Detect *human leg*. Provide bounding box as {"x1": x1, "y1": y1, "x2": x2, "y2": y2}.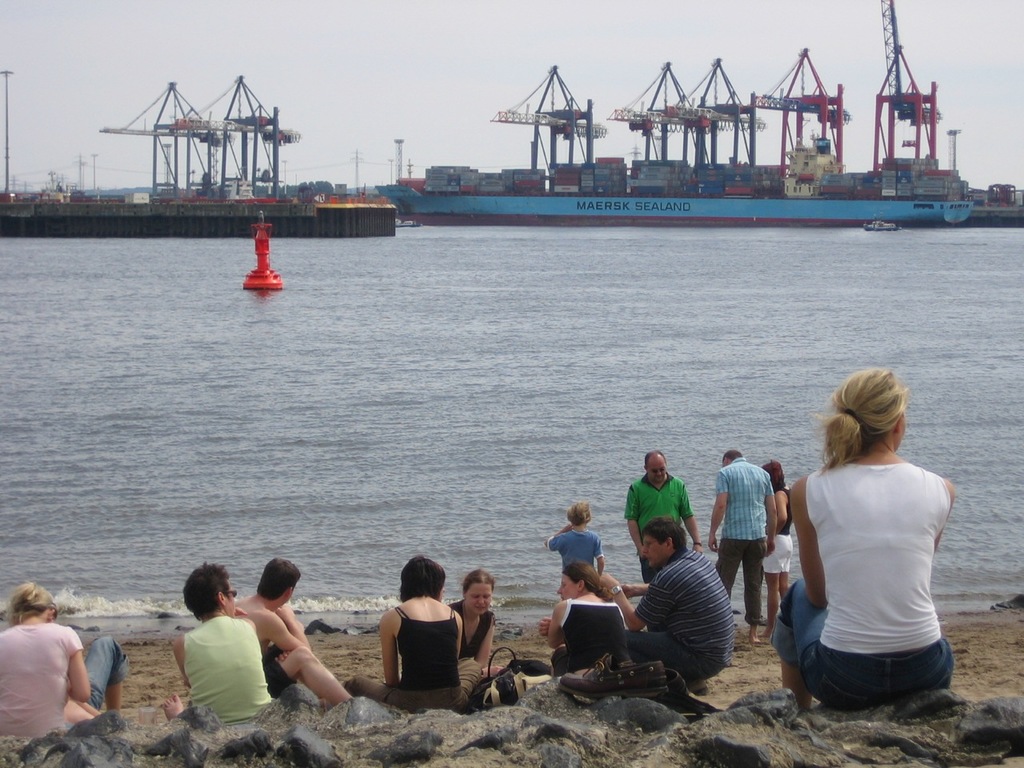
{"x1": 549, "y1": 646, "x2": 583, "y2": 679}.
